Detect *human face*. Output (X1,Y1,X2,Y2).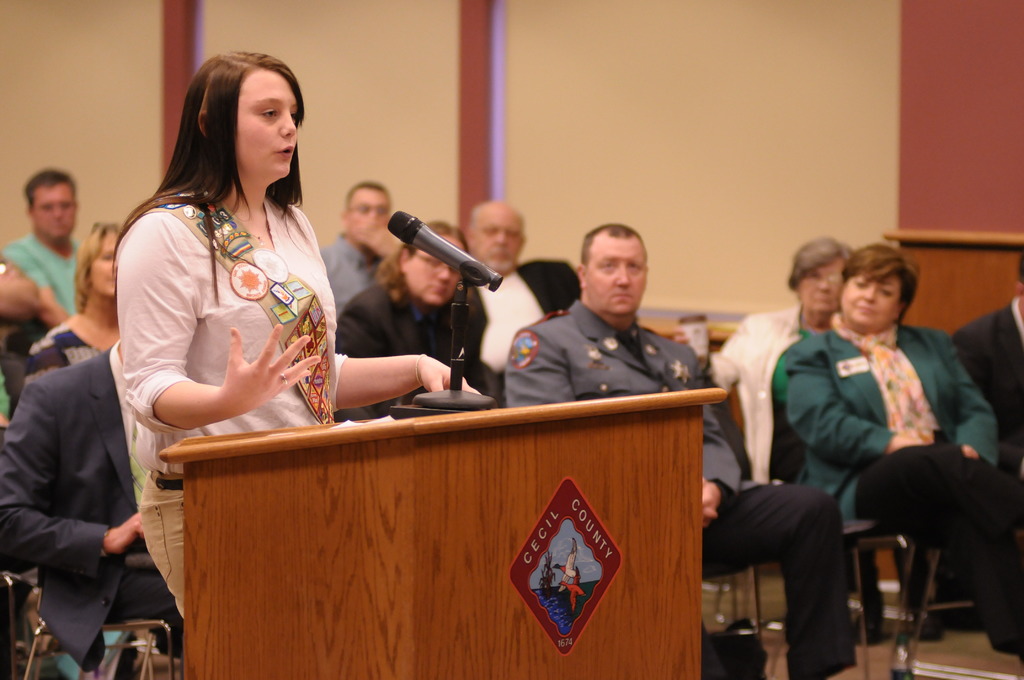
(840,273,904,328).
